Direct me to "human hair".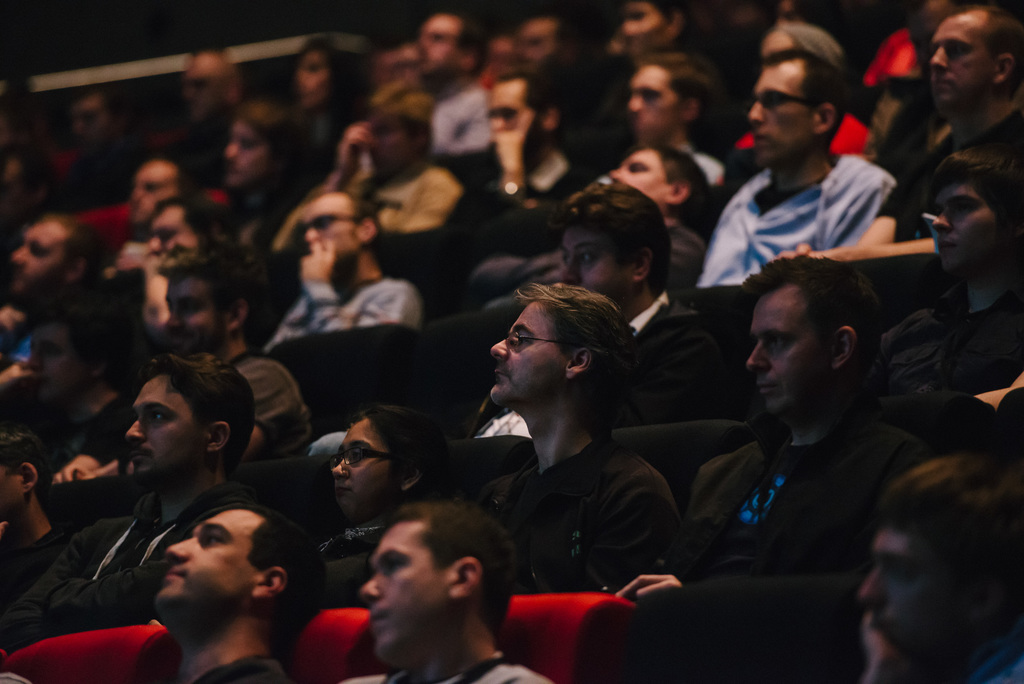
Direction: x1=201, y1=500, x2=333, y2=658.
